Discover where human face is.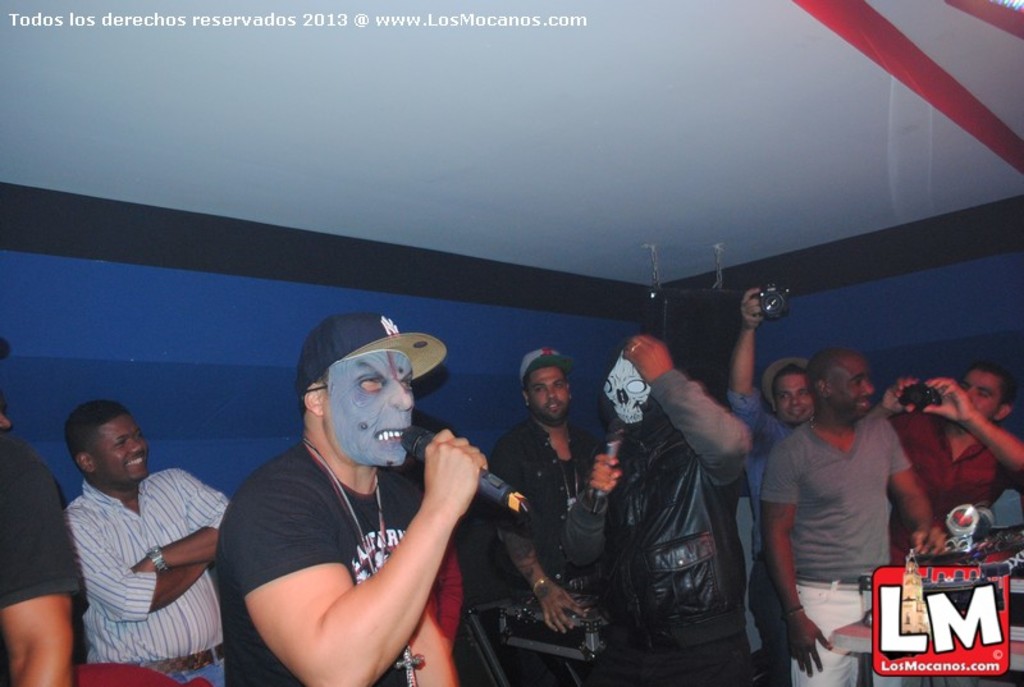
Discovered at x1=773 y1=375 x2=823 y2=422.
